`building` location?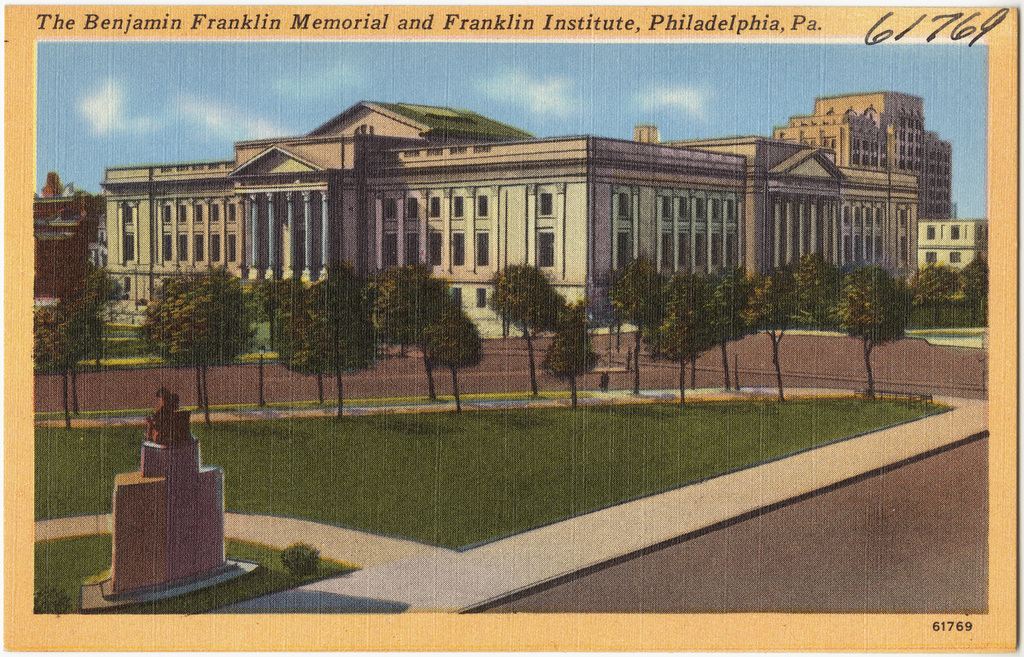
(x1=918, y1=205, x2=1004, y2=280)
